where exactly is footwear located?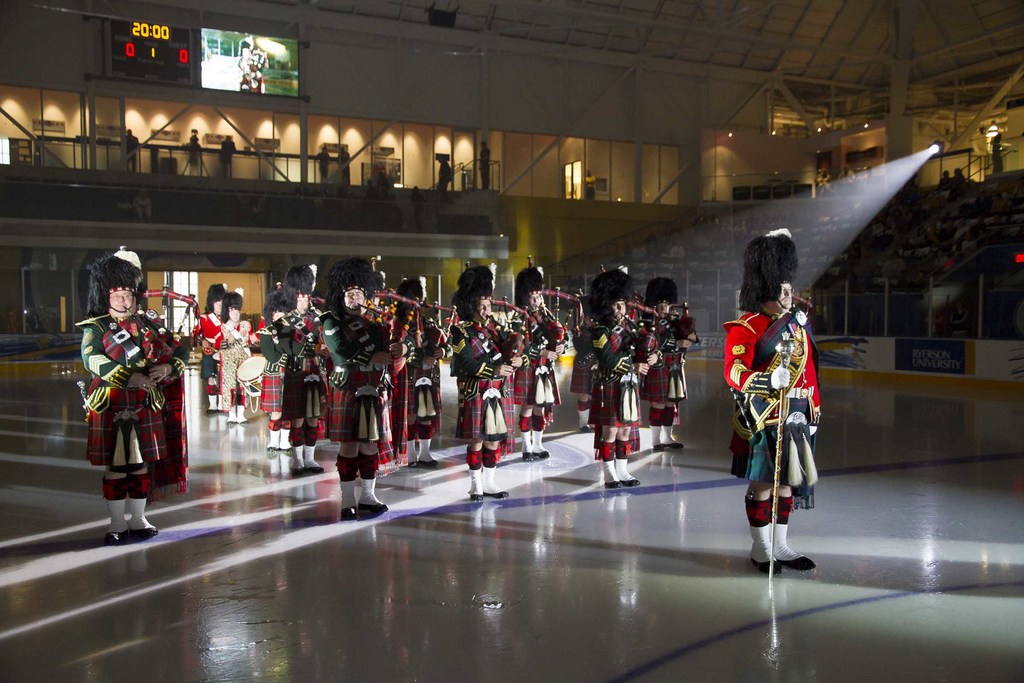
Its bounding box is <bbox>283, 447, 292, 453</bbox>.
